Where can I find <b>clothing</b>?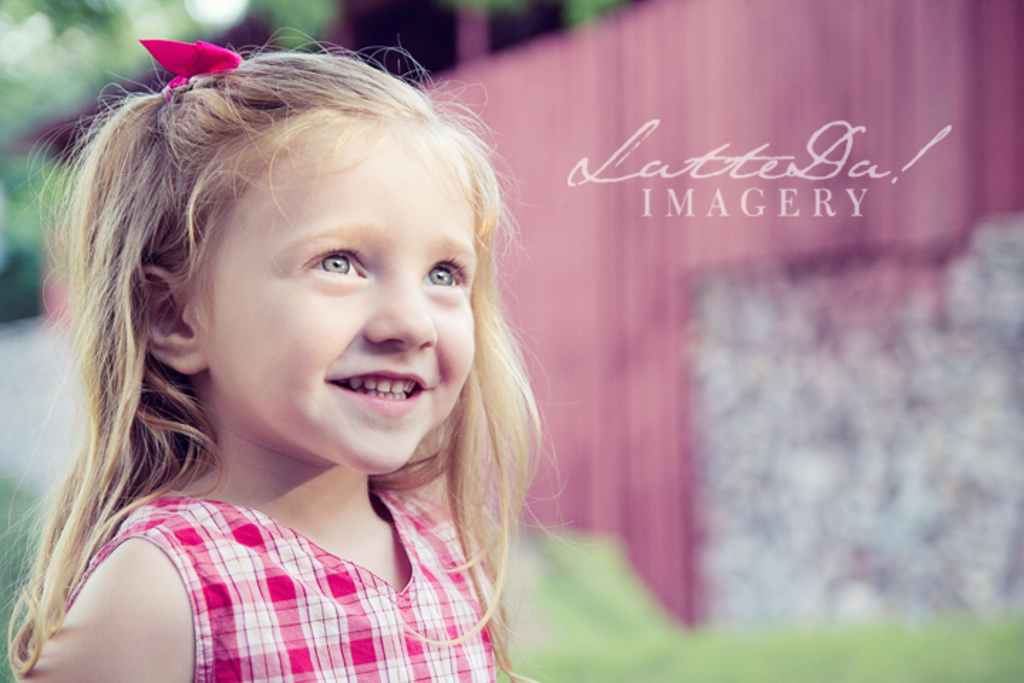
You can find it at (53,477,503,682).
